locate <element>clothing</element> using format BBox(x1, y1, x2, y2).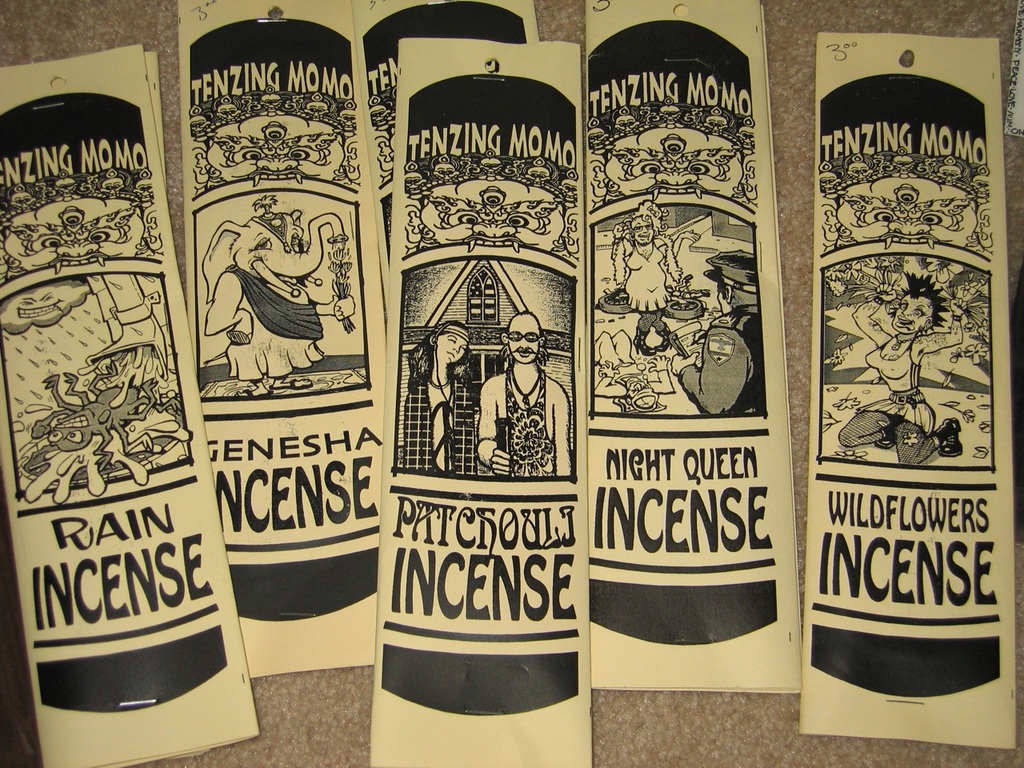
BBox(591, 331, 669, 402).
